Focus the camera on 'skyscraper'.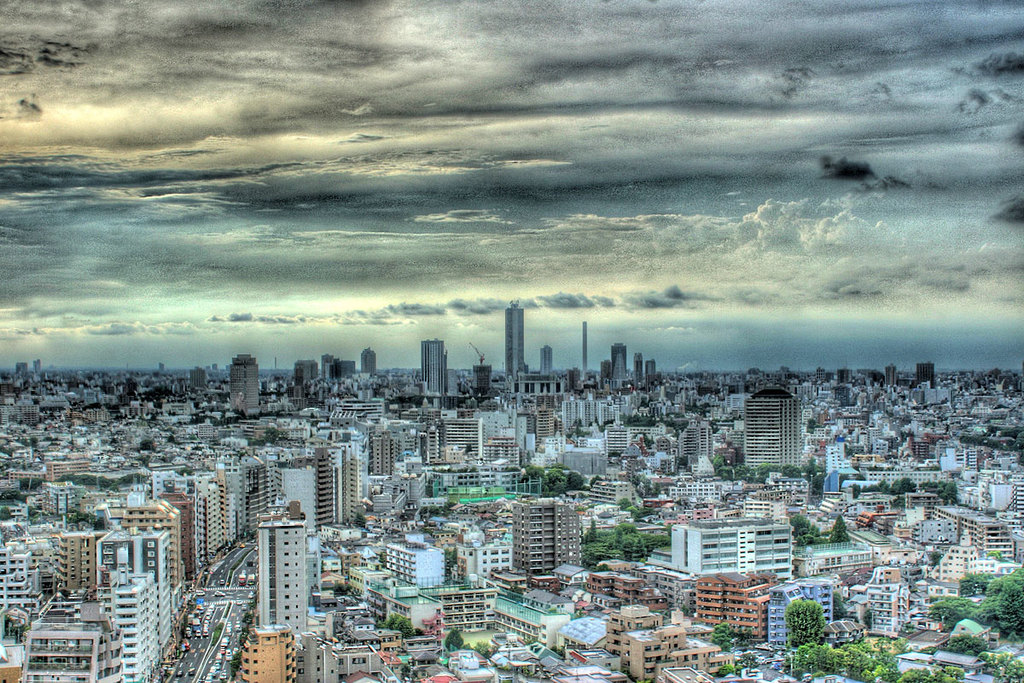
Focus region: (229, 350, 260, 412).
